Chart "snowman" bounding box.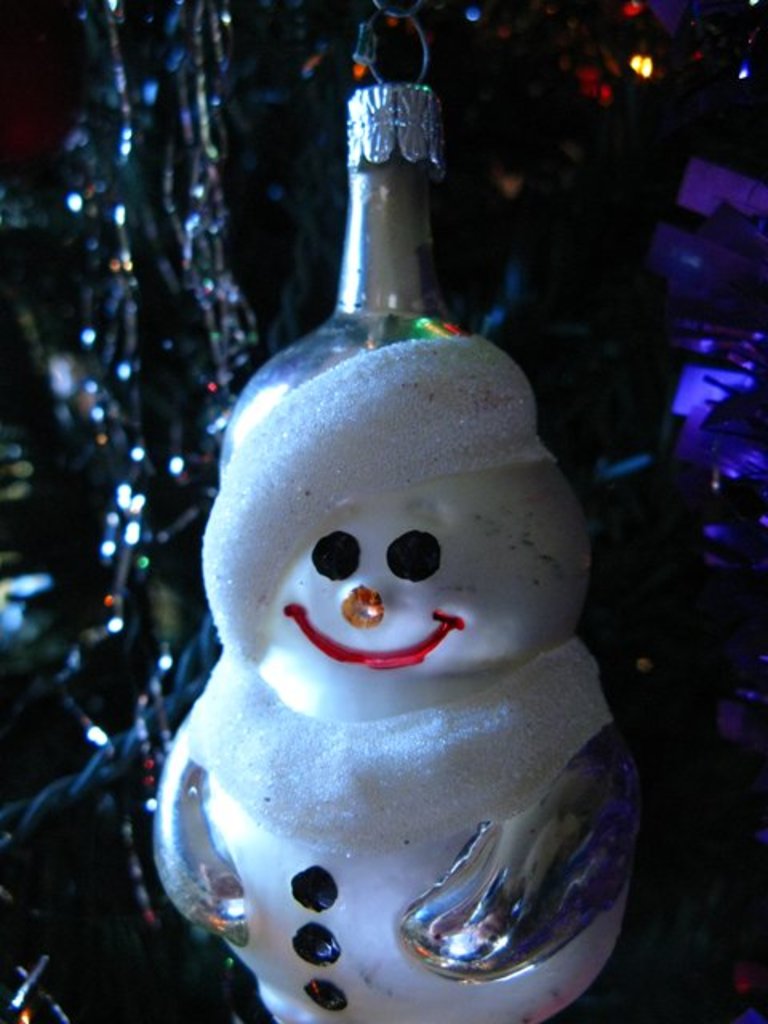
Charted: bbox=[149, 80, 643, 1022].
